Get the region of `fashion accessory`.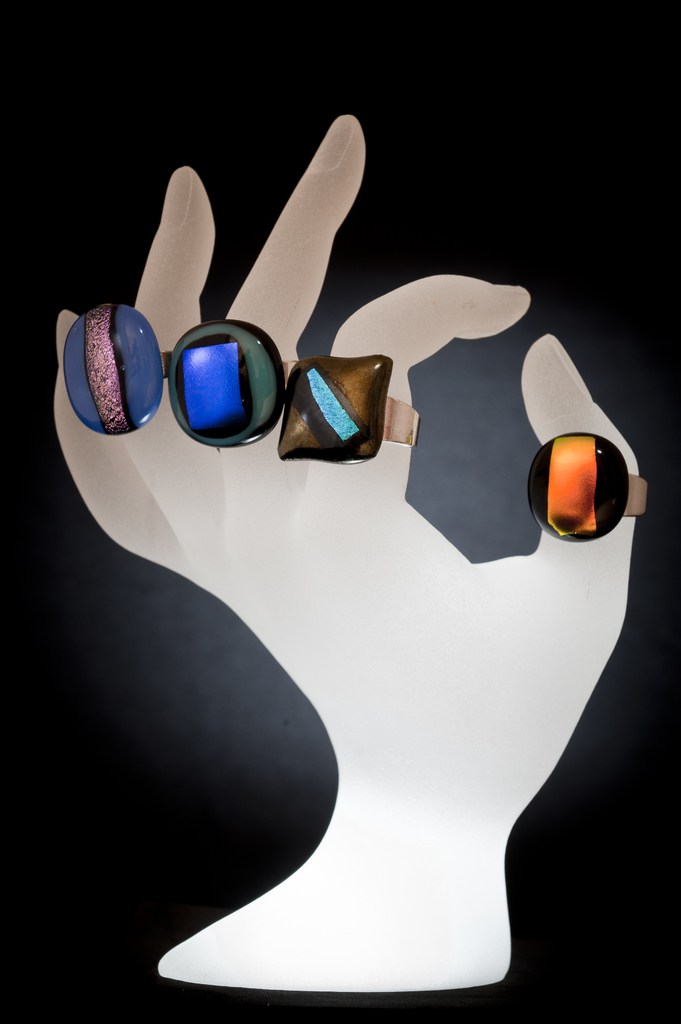
[x1=49, y1=274, x2=186, y2=436].
